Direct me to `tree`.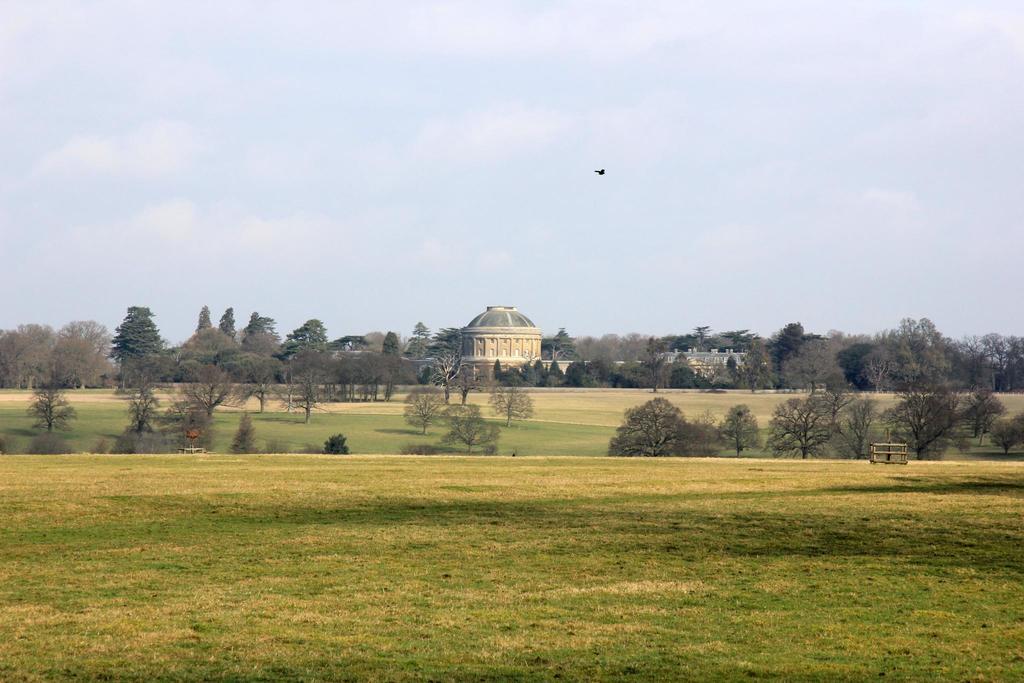
Direction: [left=448, top=364, right=490, bottom=407].
